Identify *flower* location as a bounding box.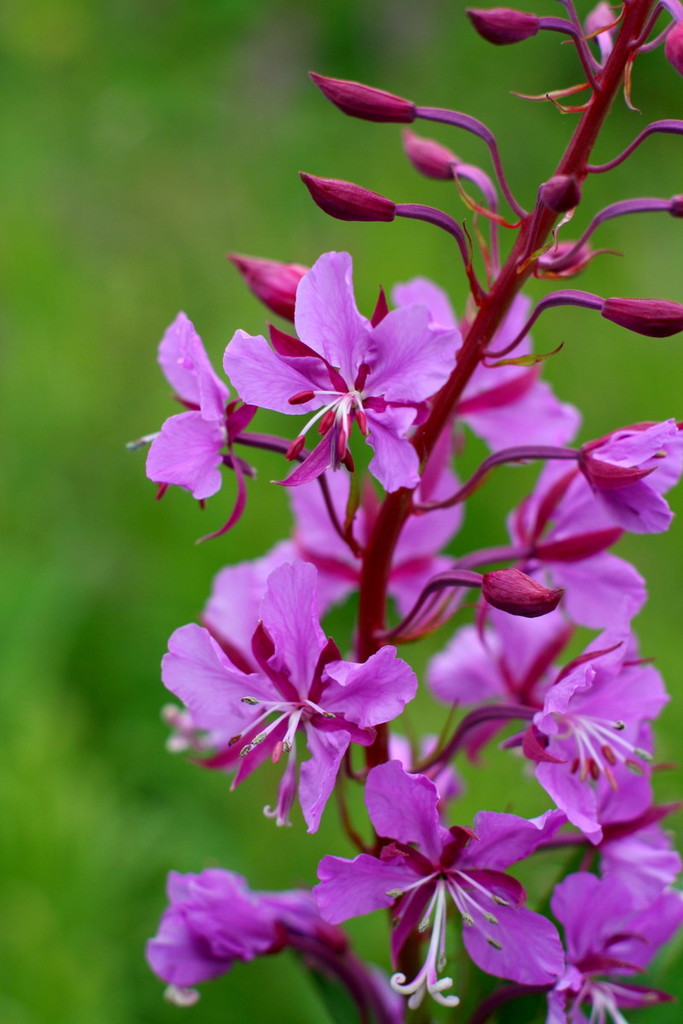
left=143, top=862, right=318, bottom=972.
